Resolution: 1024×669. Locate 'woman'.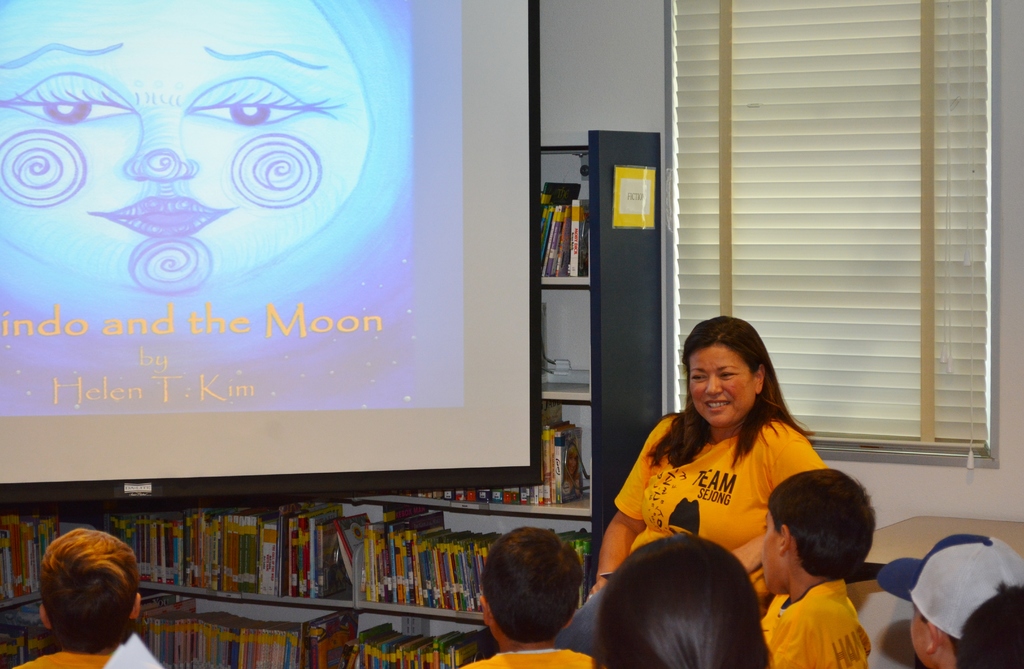
[606, 329, 860, 621].
